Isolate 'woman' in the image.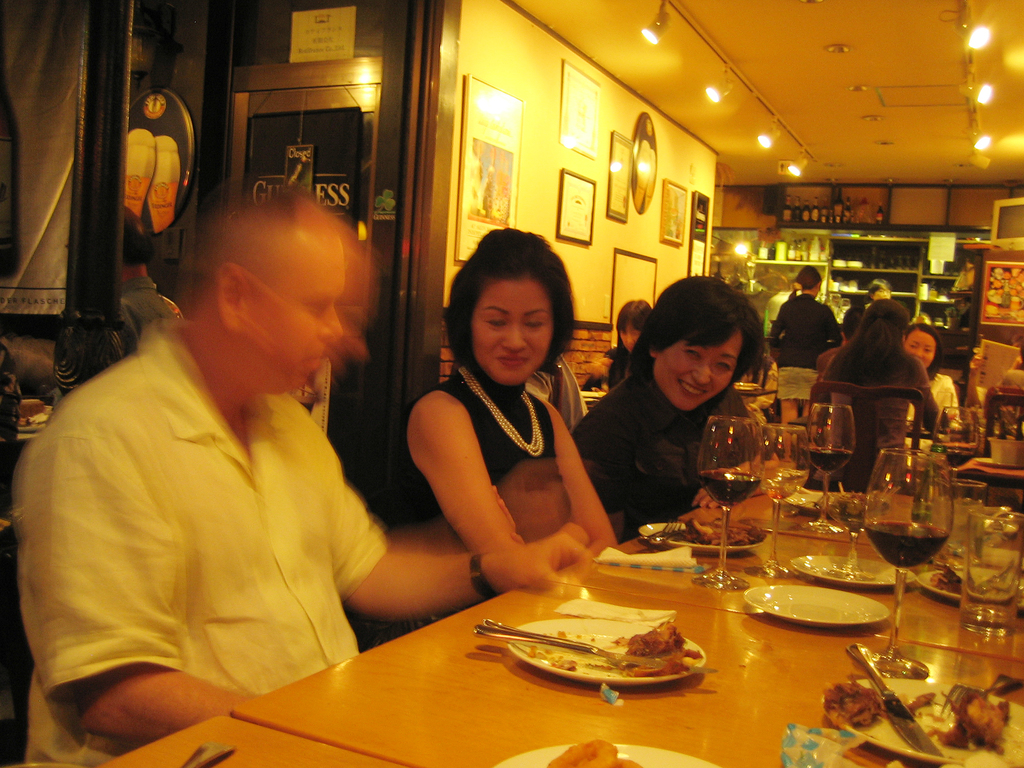
Isolated region: {"left": 767, "top": 266, "right": 842, "bottom": 465}.
